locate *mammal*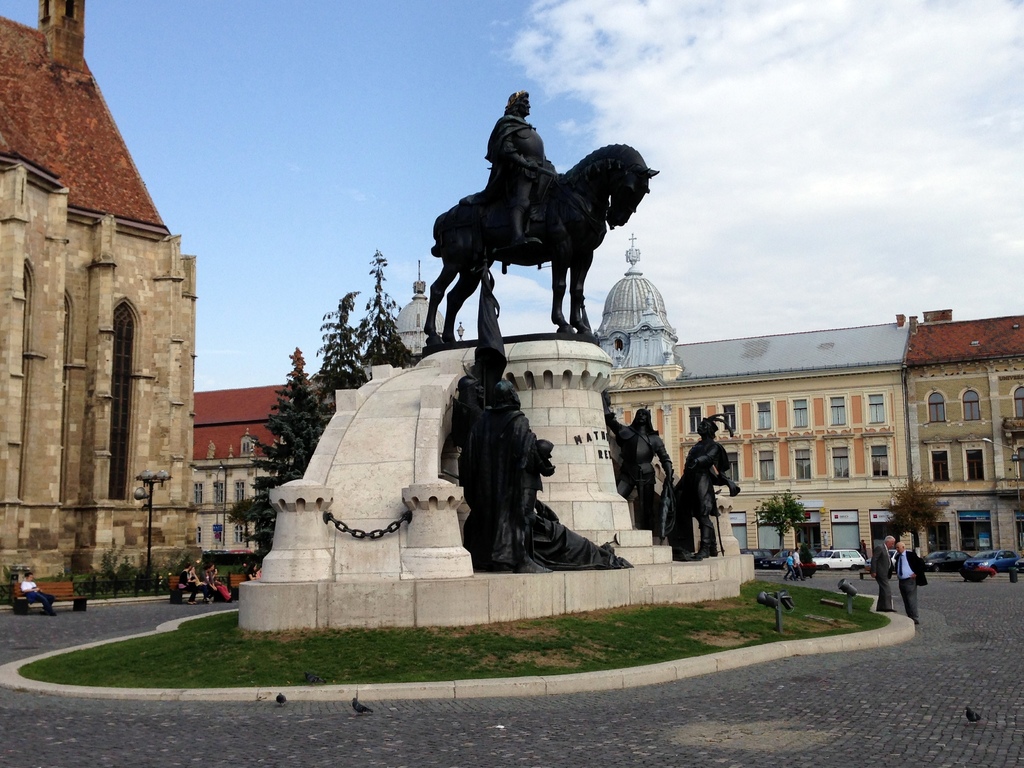
{"left": 783, "top": 549, "right": 797, "bottom": 582}
